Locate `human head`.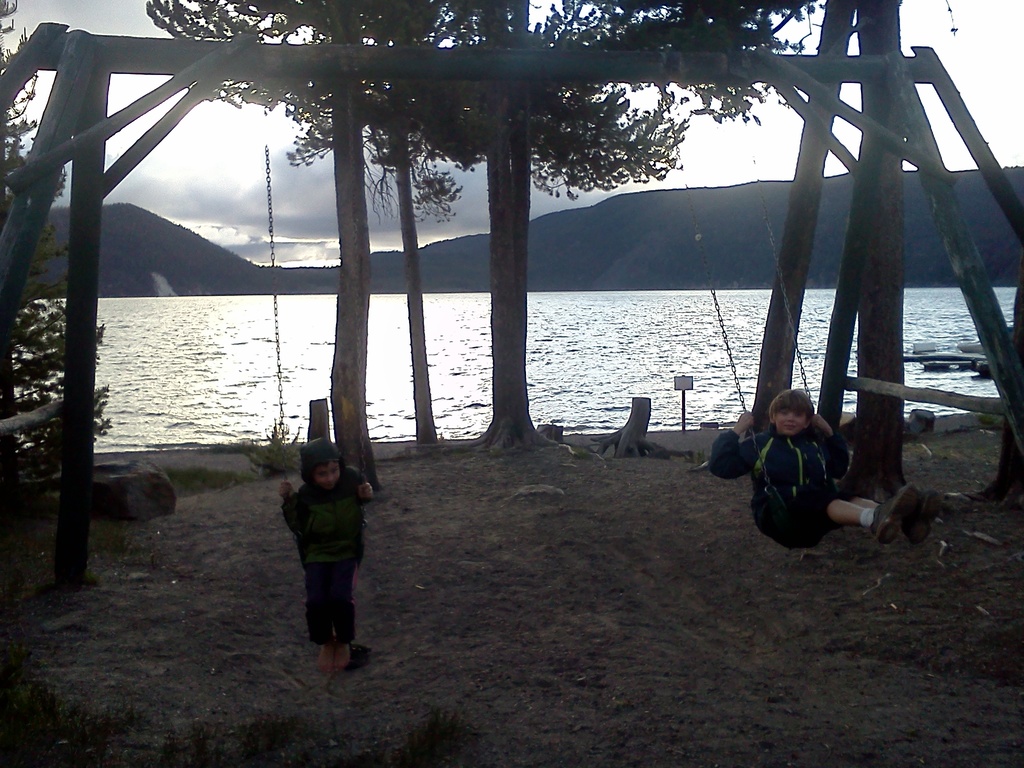
Bounding box: [769, 389, 812, 438].
